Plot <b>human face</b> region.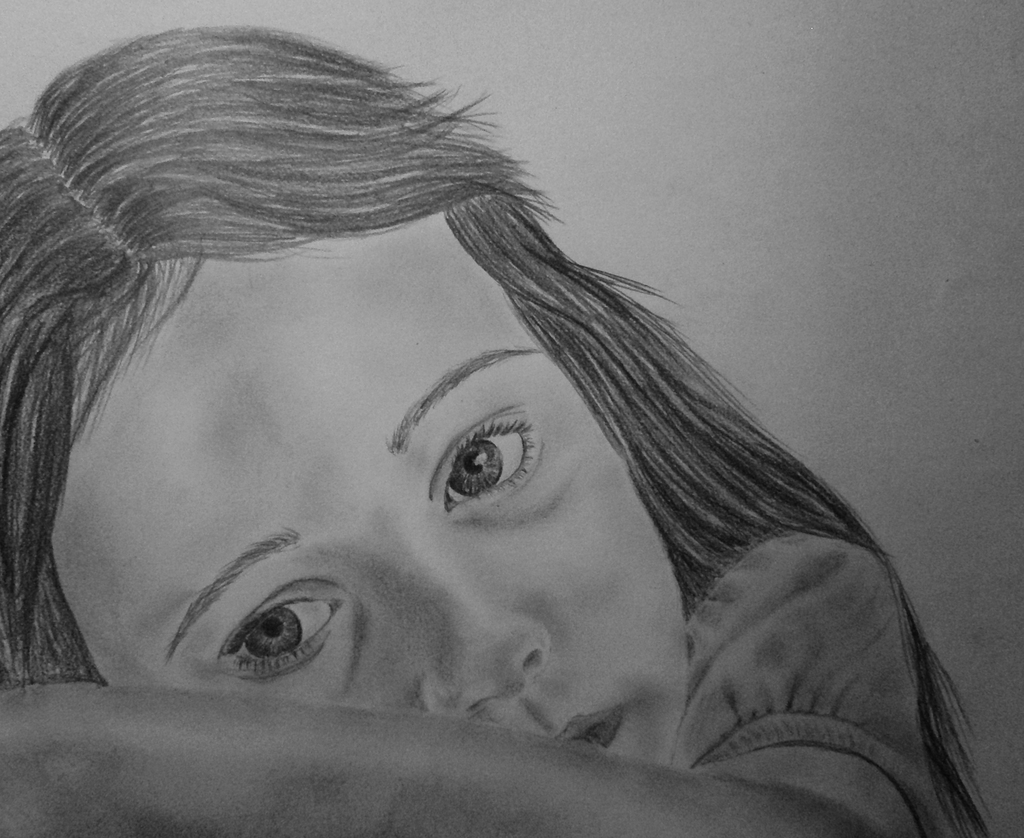
Plotted at <box>49,217,680,758</box>.
